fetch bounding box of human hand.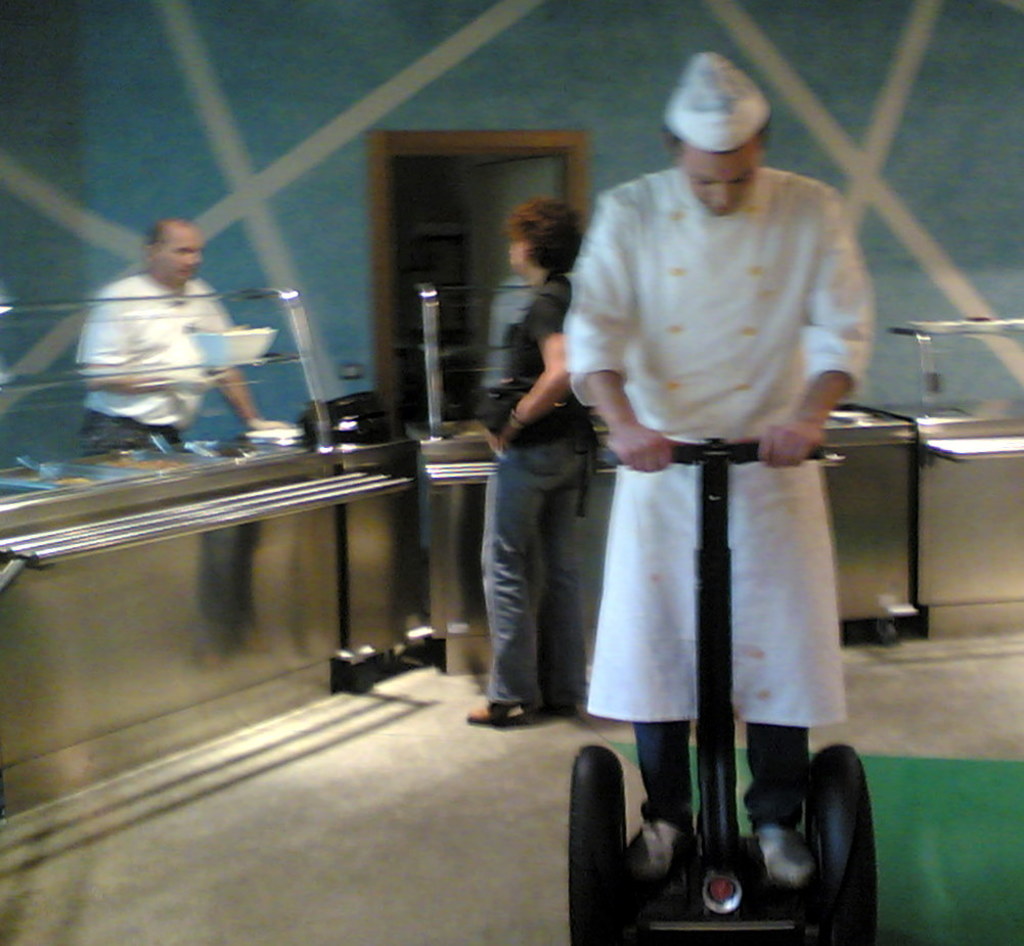
Bbox: [608, 421, 673, 474].
